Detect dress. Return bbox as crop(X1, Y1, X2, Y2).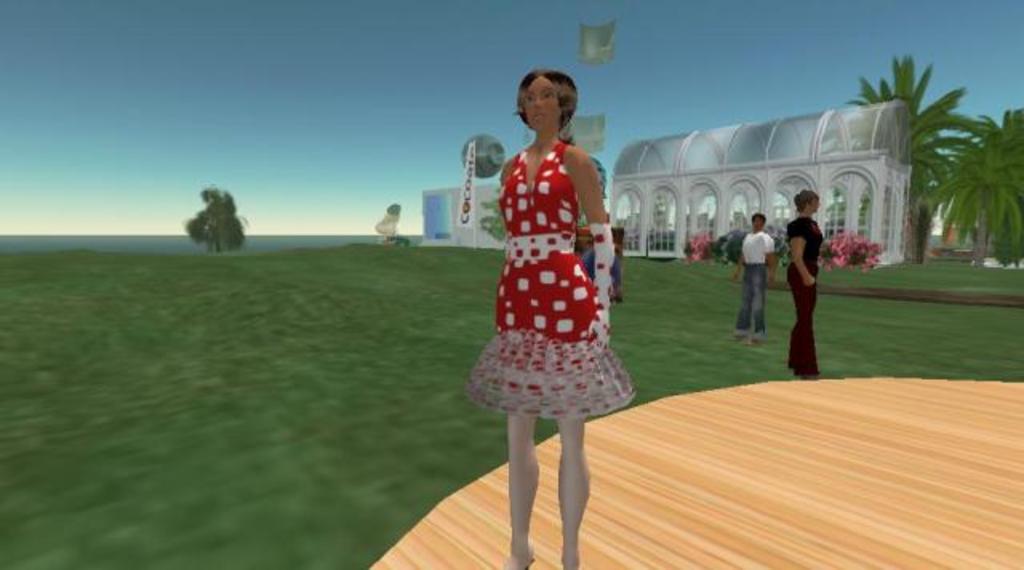
crop(464, 139, 634, 410).
